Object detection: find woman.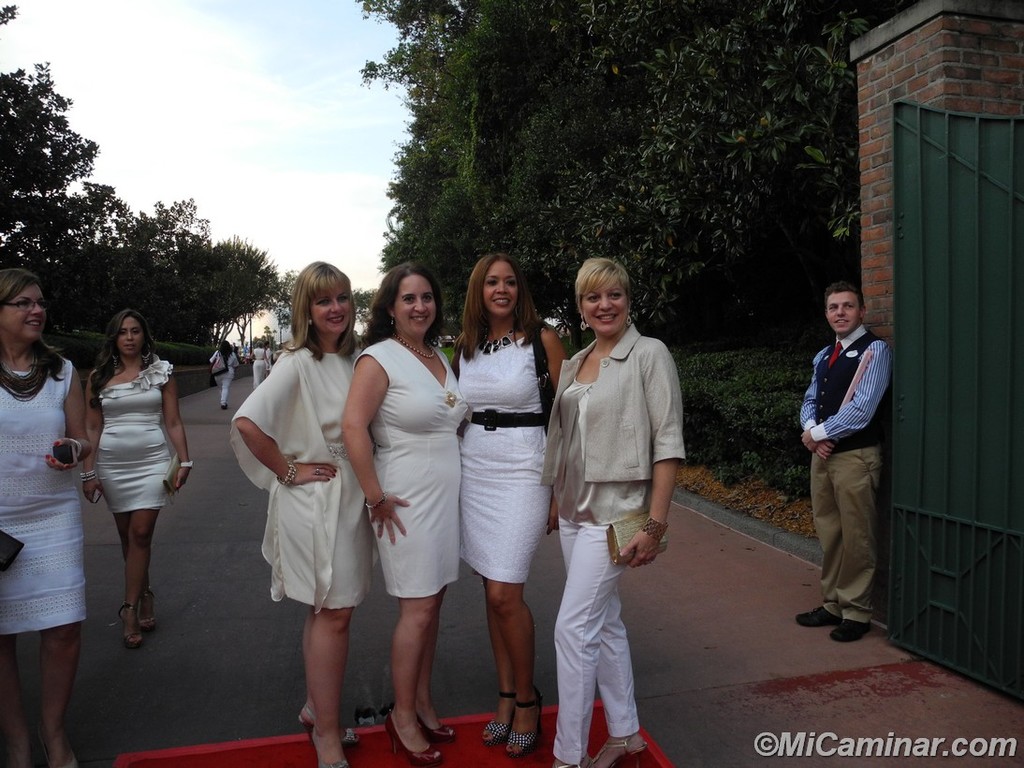
x1=64 y1=304 x2=182 y2=648.
